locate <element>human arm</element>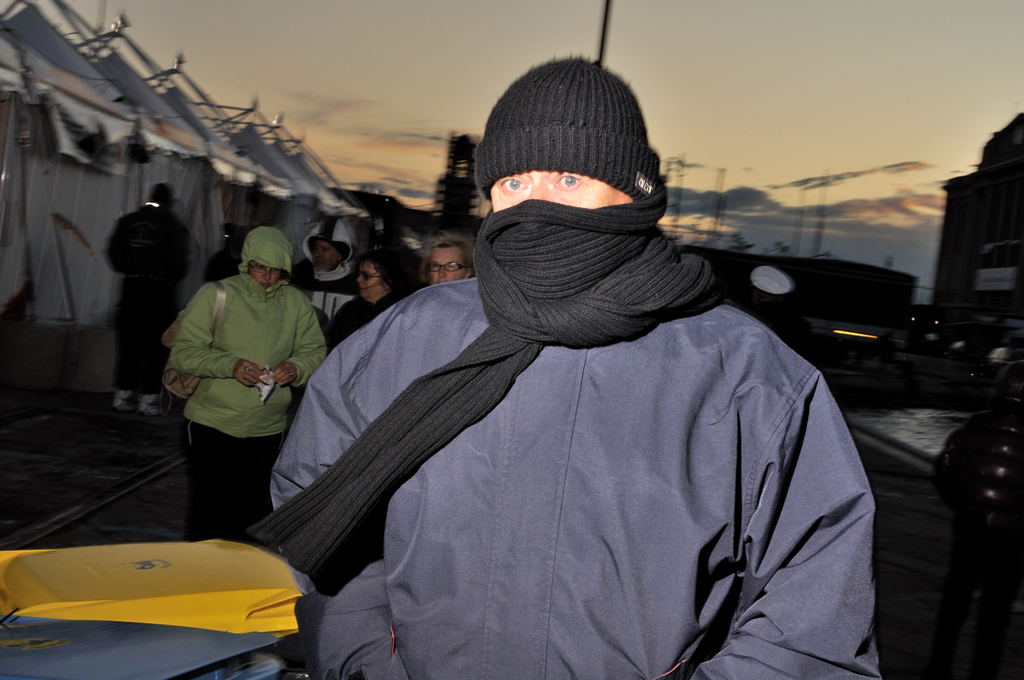
bbox=[106, 215, 135, 276]
